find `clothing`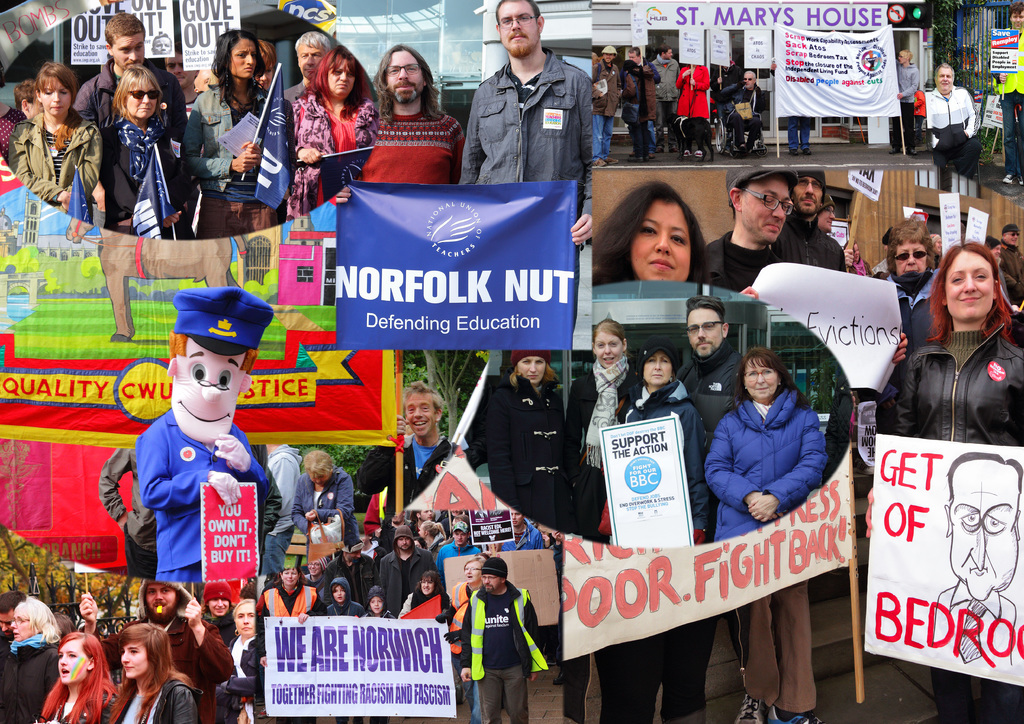
region(360, 110, 465, 185)
